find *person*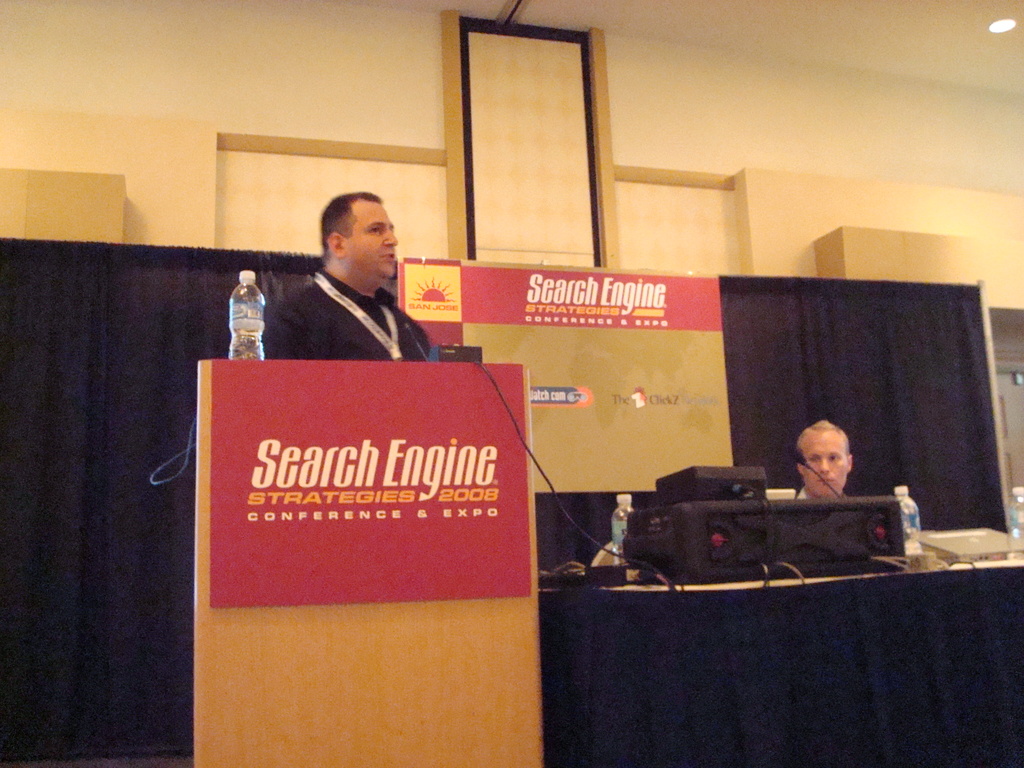
(x1=795, y1=420, x2=856, y2=503)
